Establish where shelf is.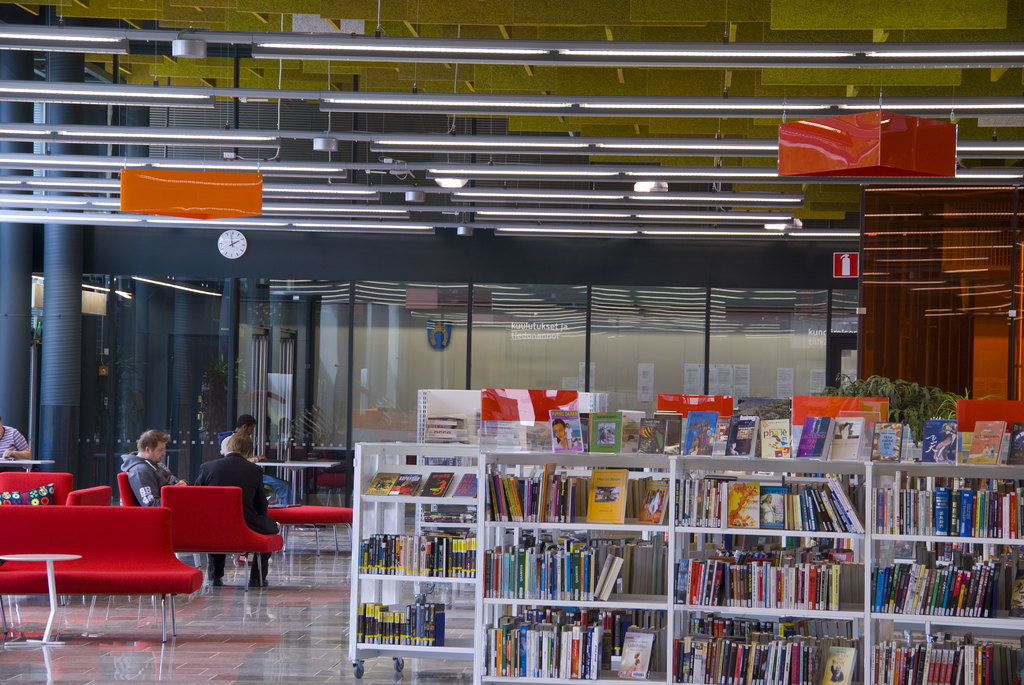
Established at (354, 574, 484, 659).
